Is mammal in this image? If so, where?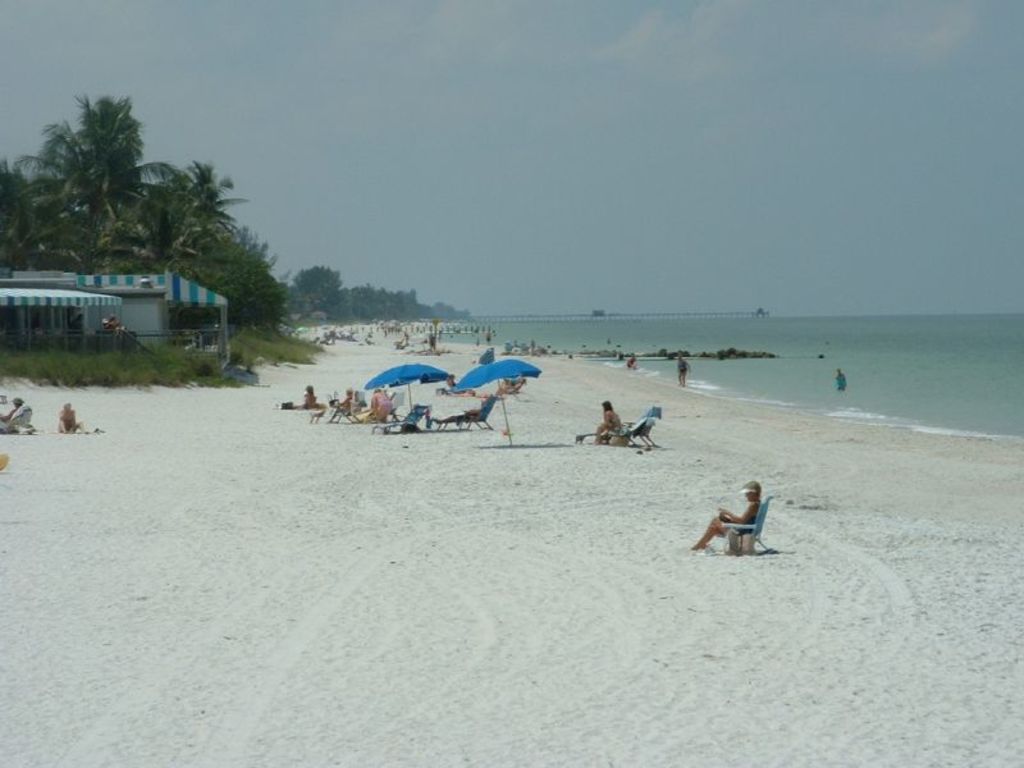
Yes, at 5/398/28/435.
